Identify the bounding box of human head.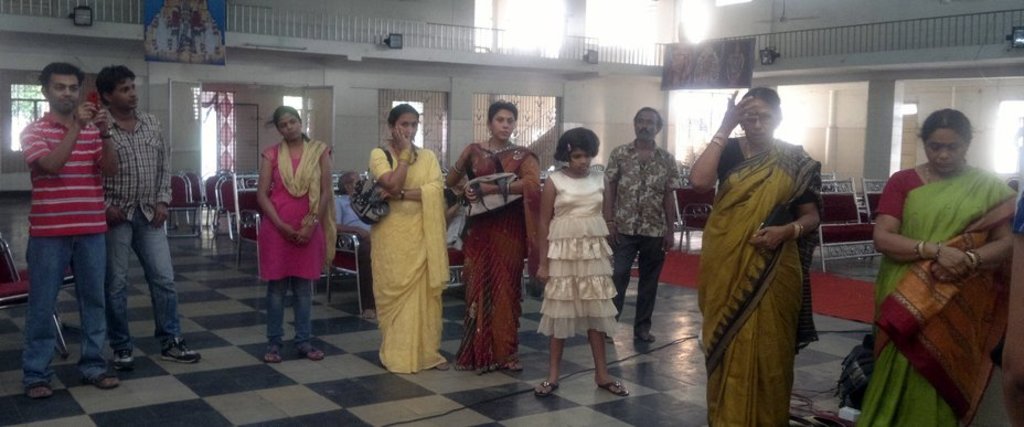
<bbox>561, 129, 597, 175</bbox>.
